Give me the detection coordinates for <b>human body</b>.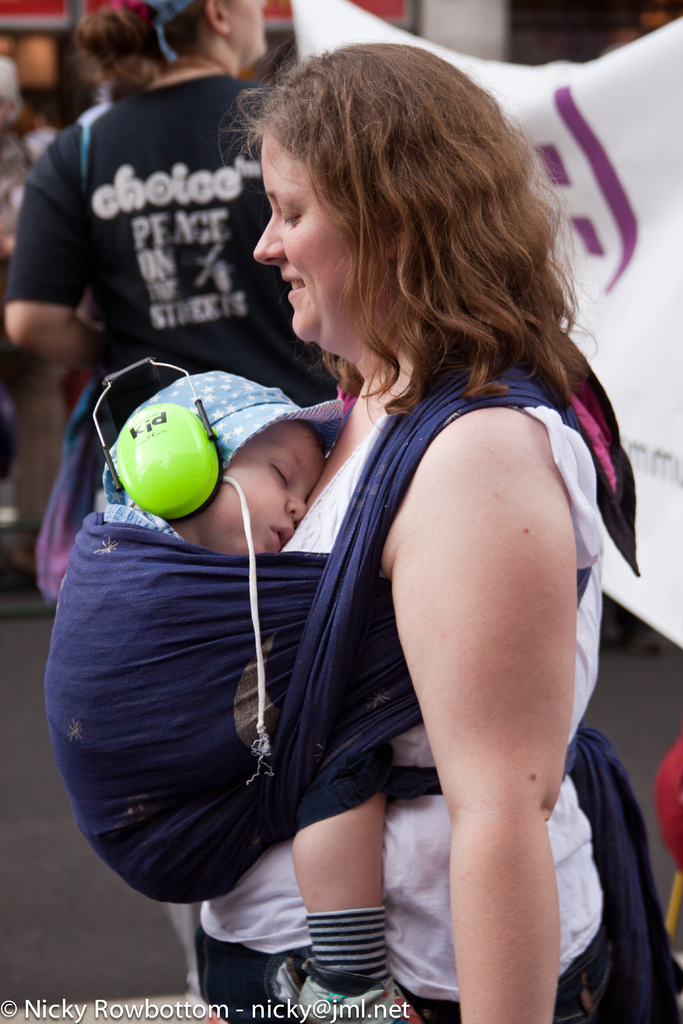
bbox=(197, 357, 682, 1023).
